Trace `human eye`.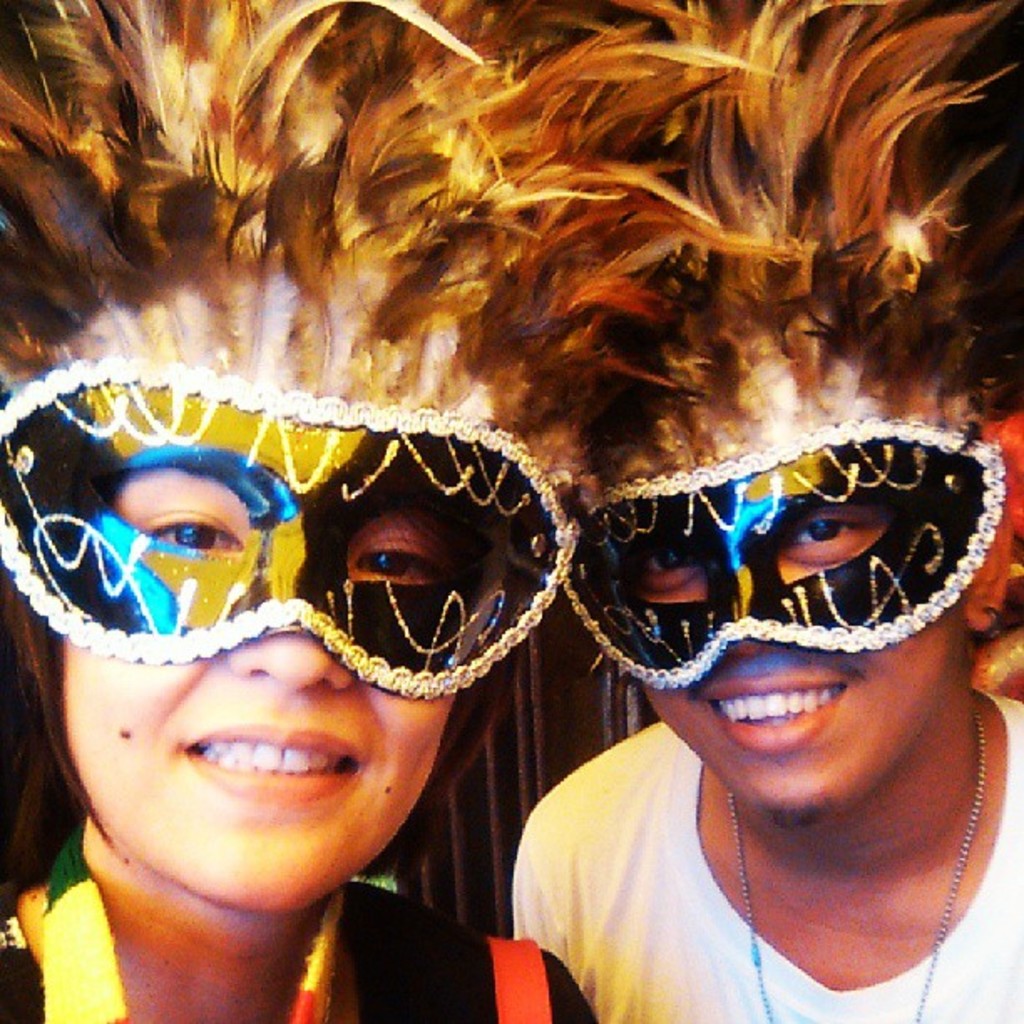
Traced to rect(785, 505, 868, 550).
